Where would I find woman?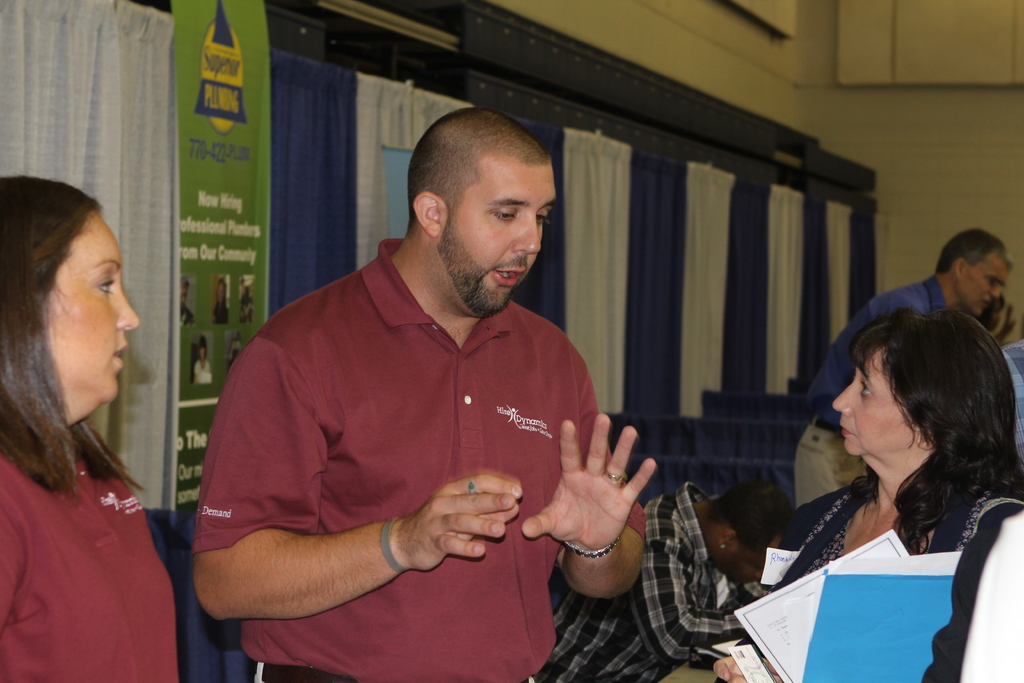
At Rect(754, 286, 1023, 666).
